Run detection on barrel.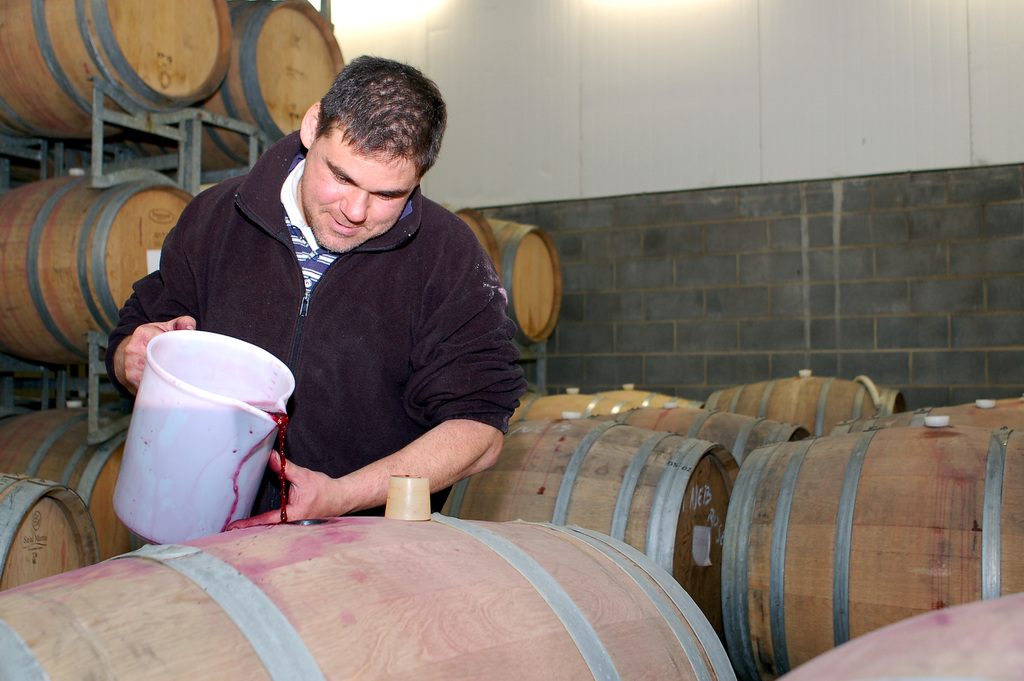
Result: [x1=600, y1=377, x2=700, y2=410].
